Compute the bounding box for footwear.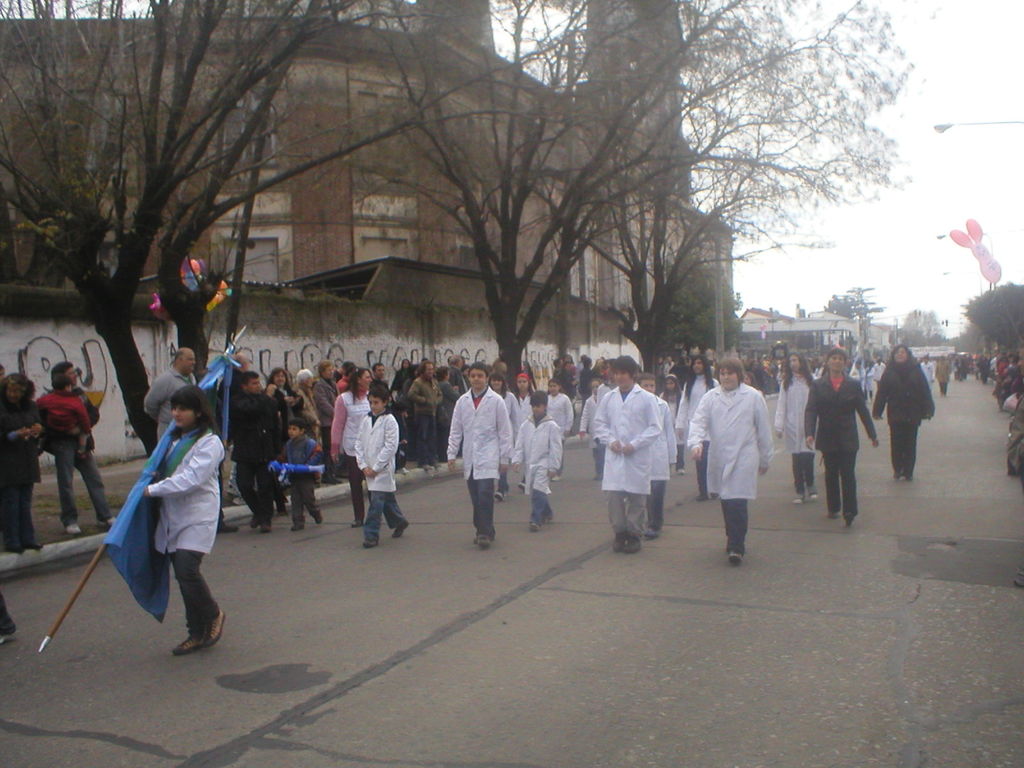
891/471/902/479.
